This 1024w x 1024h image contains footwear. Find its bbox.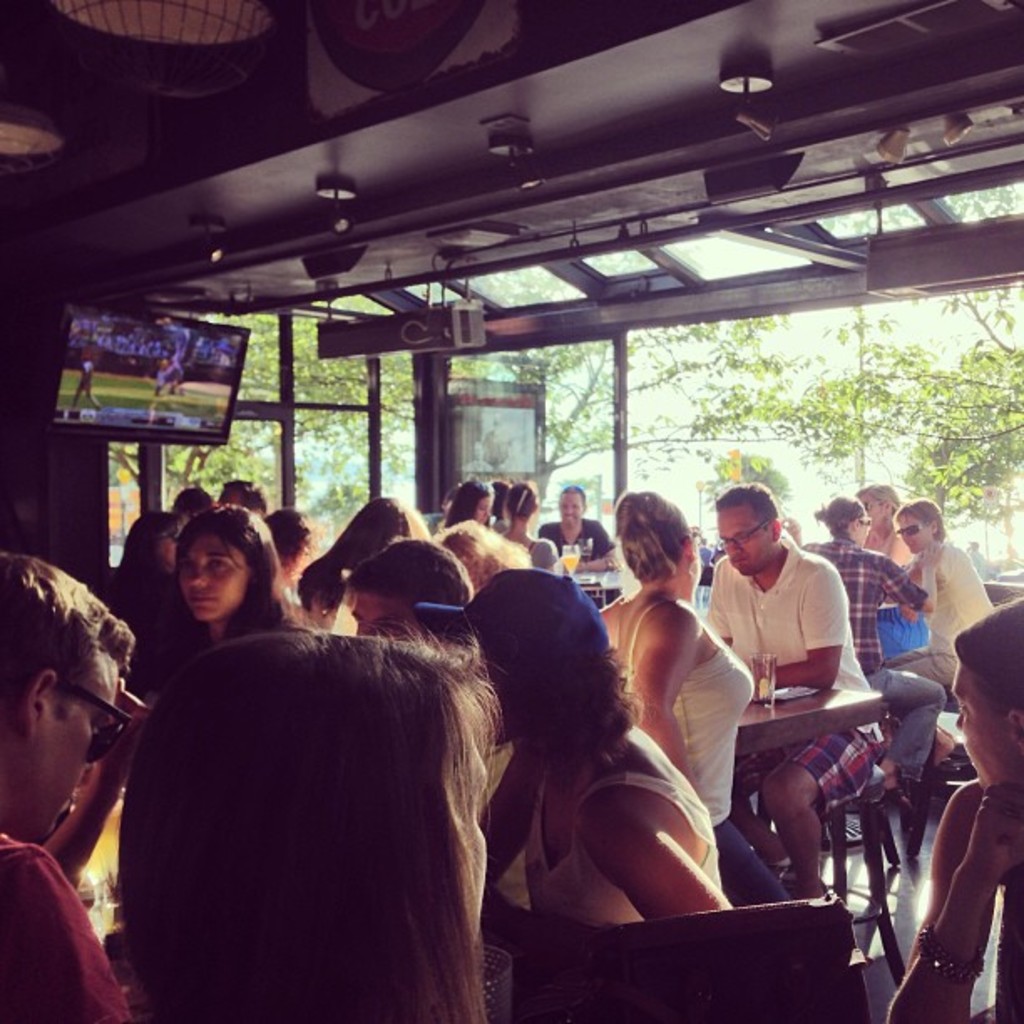
873/785/912/813.
